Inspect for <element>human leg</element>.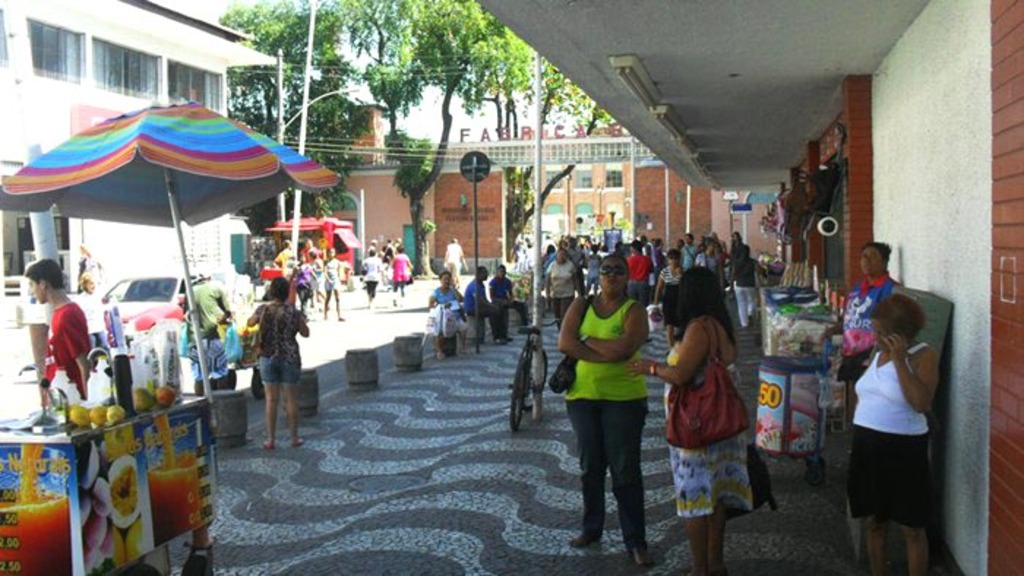
Inspection: 907, 522, 933, 575.
